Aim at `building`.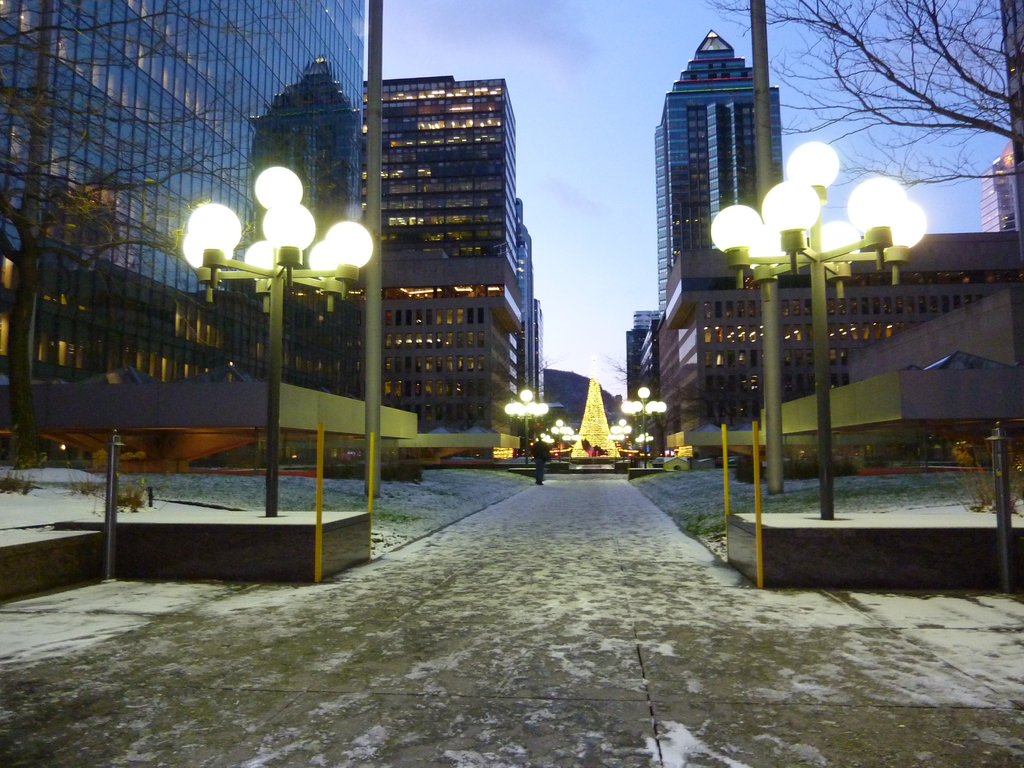
Aimed at {"left": 365, "top": 70, "right": 545, "bottom": 456}.
